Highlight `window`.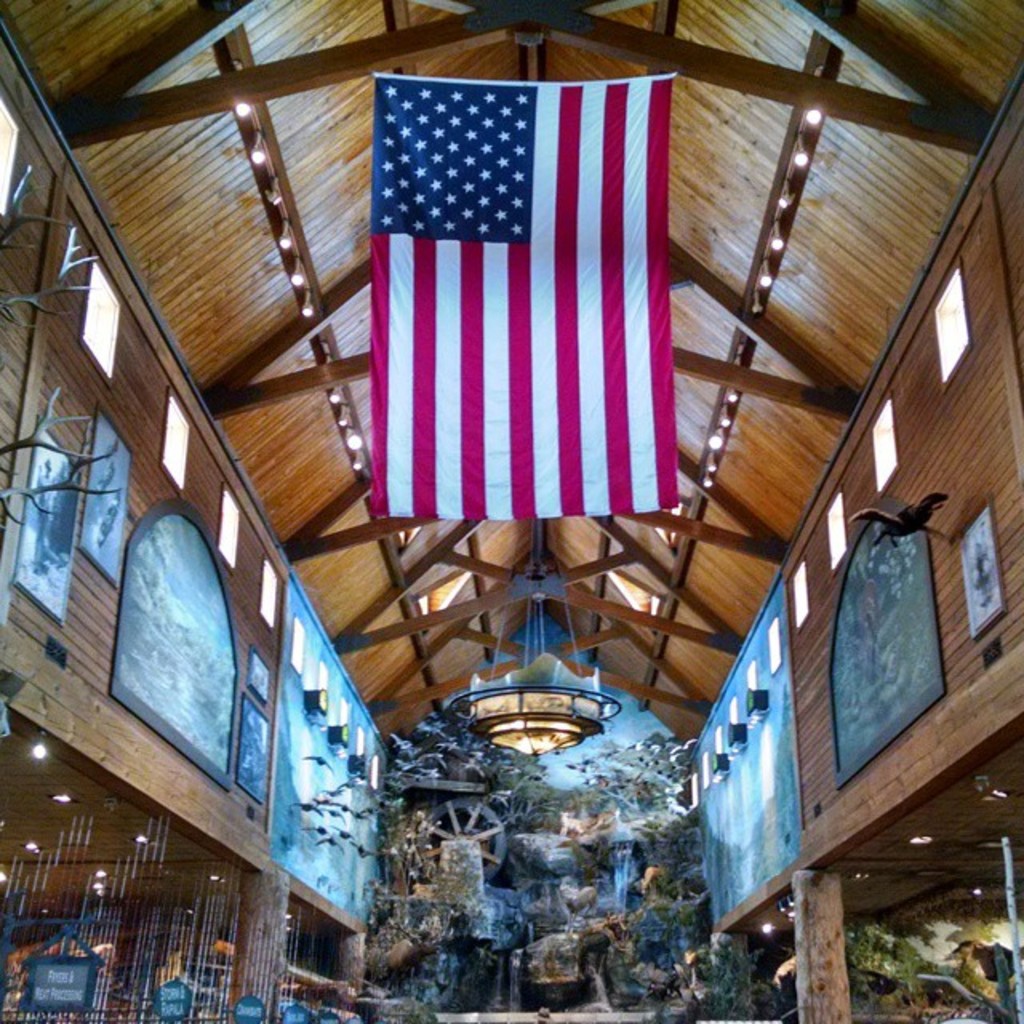
Highlighted region: crop(157, 392, 192, 494).
